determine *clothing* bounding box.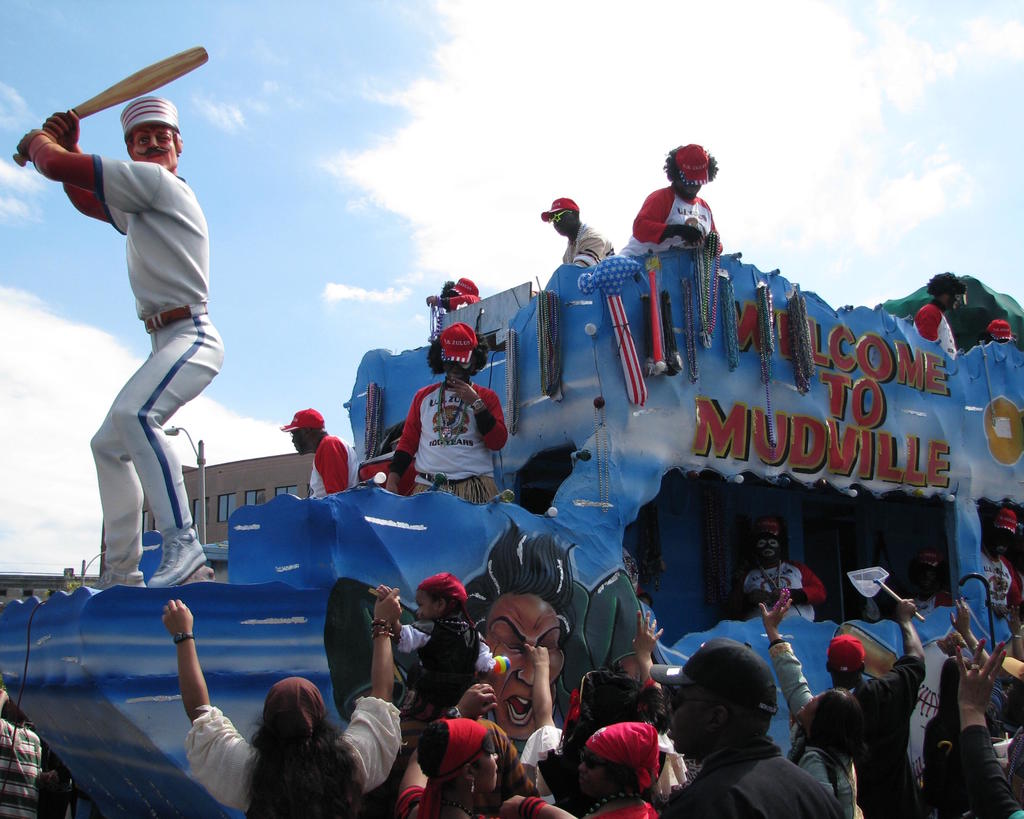
Determined: pyautogui.locateOnScreen(400, 614, 495, 724).
